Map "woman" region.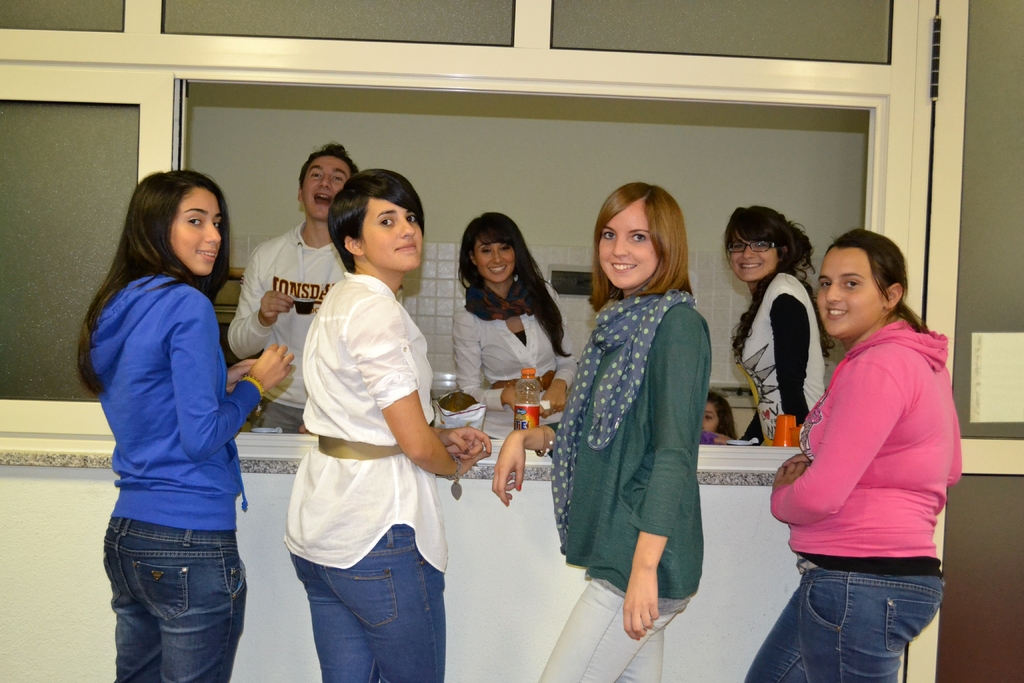
Mapped to box=[444, 203, 577, 417].
